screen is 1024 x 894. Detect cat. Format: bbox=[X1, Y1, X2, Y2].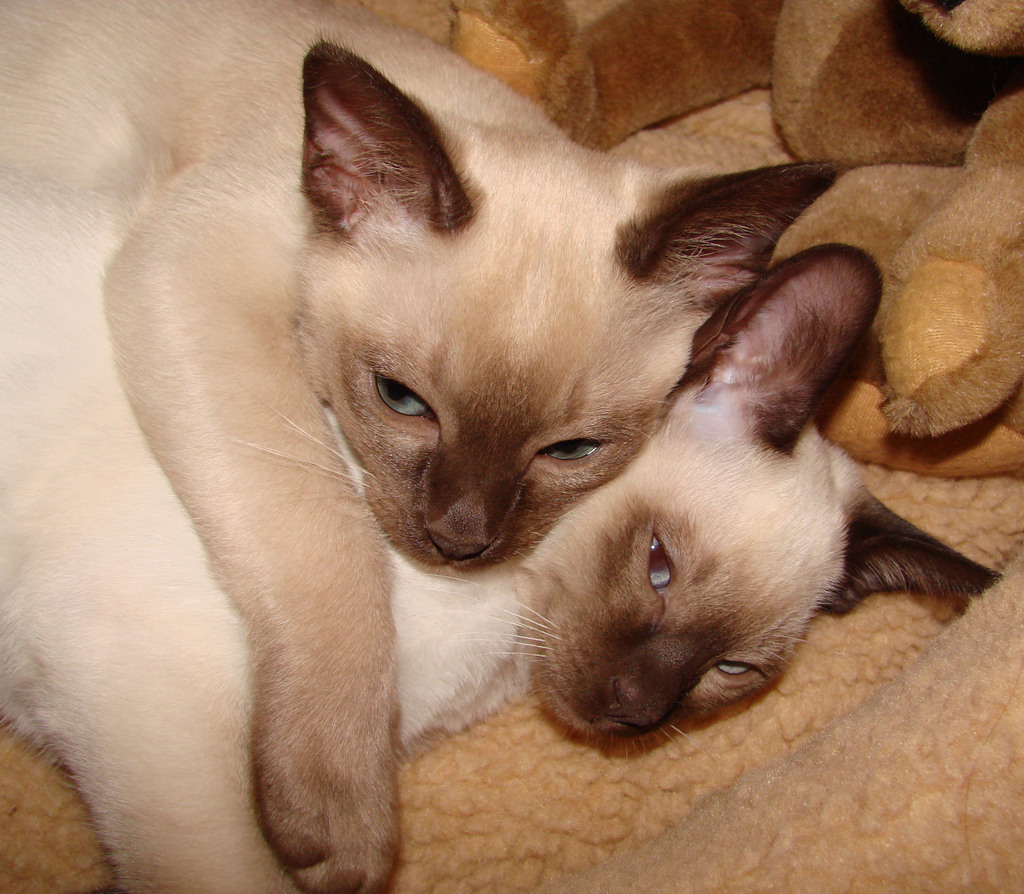
bbox=[0, 0, 836, 893].
